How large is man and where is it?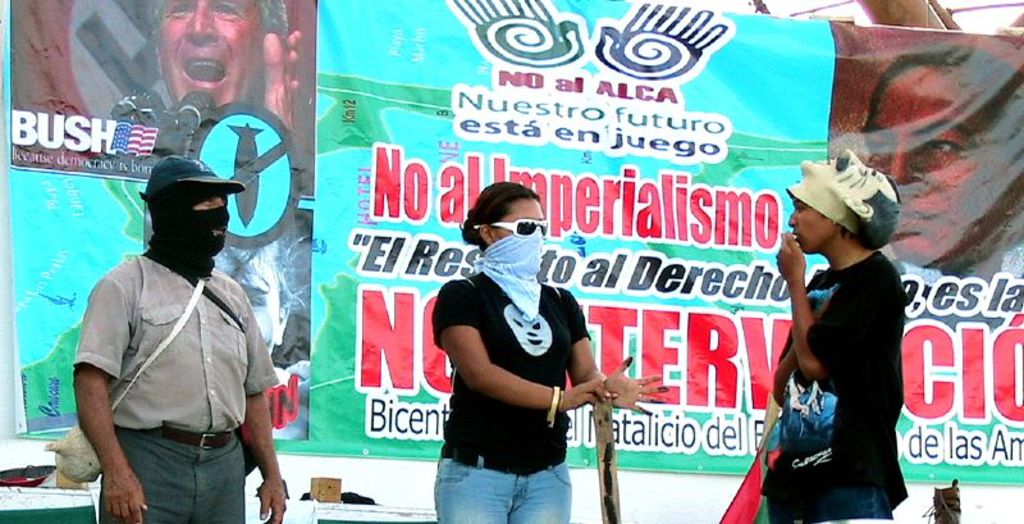
Bounding box: {"left": 63, "top": 136, "right": 284, "bottom": 523}.
